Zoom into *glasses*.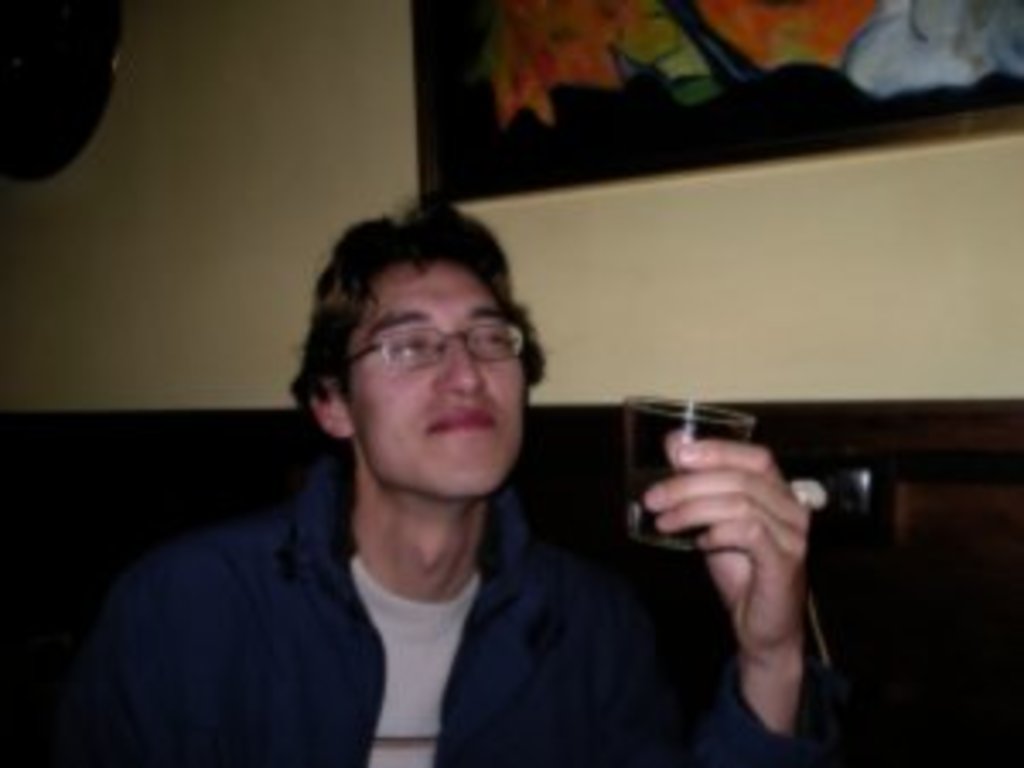
Zoom target: 348/324/522/369.
